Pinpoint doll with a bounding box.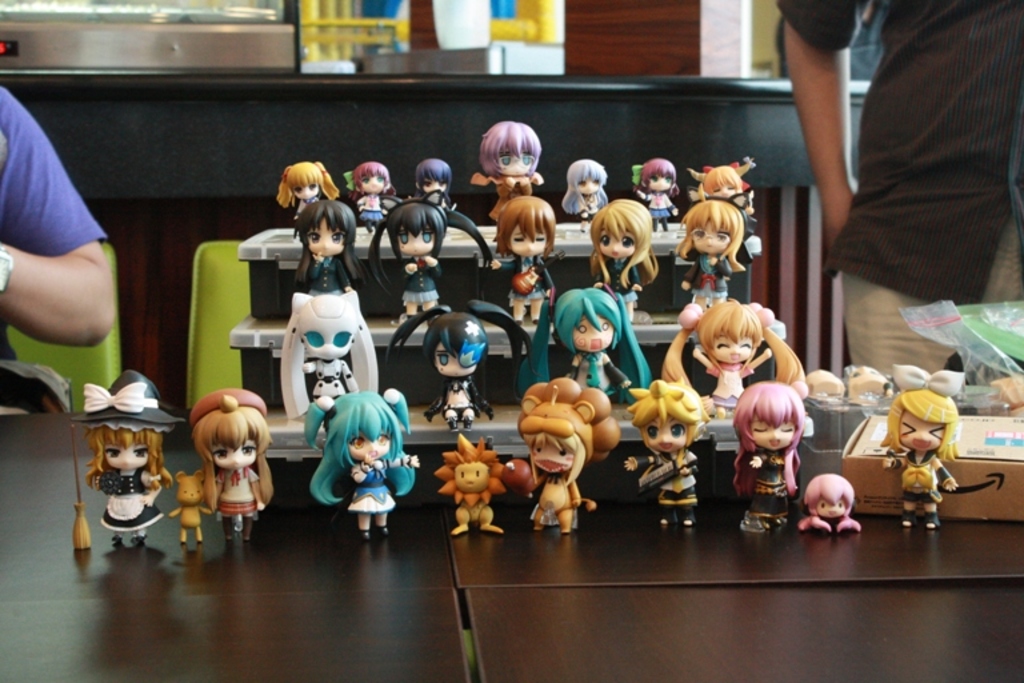
BBox(535, 283, 659, 395).
